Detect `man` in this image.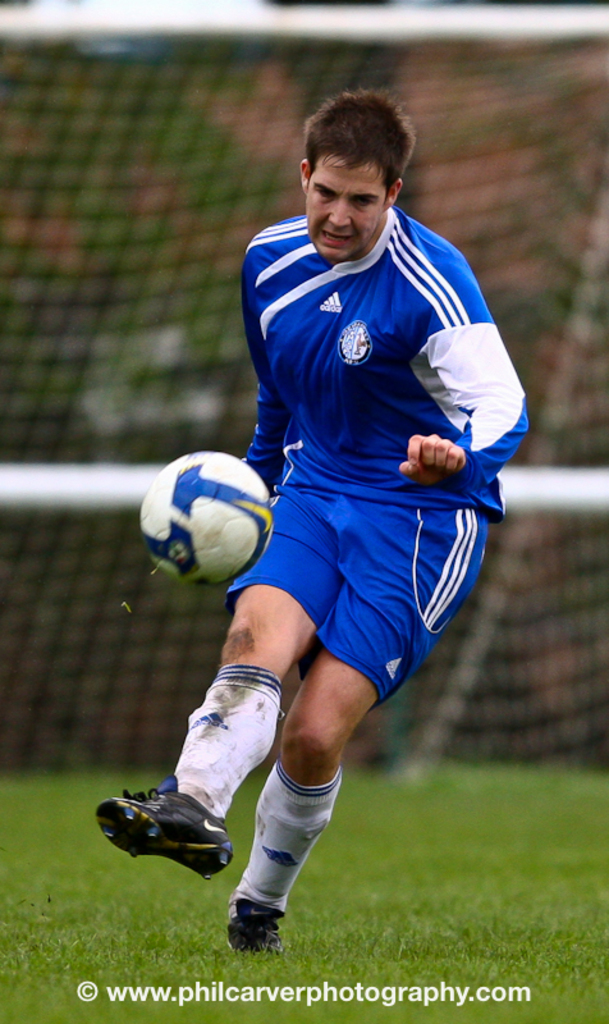
Detection: bbox(155, 84, 525, 911).
